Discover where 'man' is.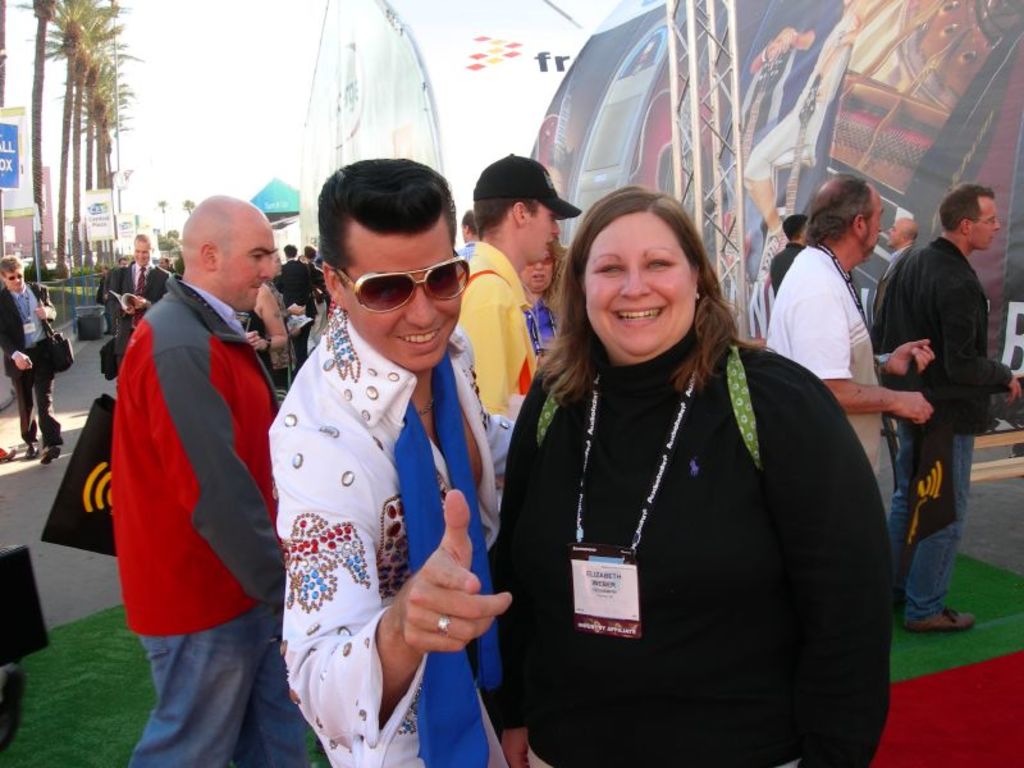
Discovered at (x1=0, y1=257, x2=68, y2=460).
